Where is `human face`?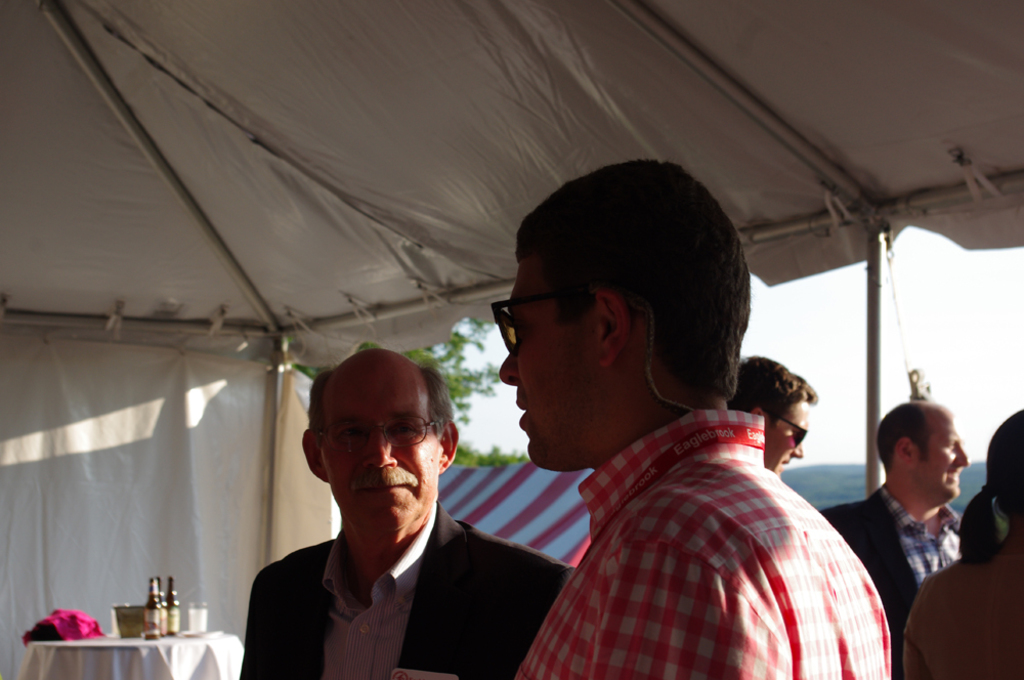
left=913, top=418, right=974, bottom=503.
